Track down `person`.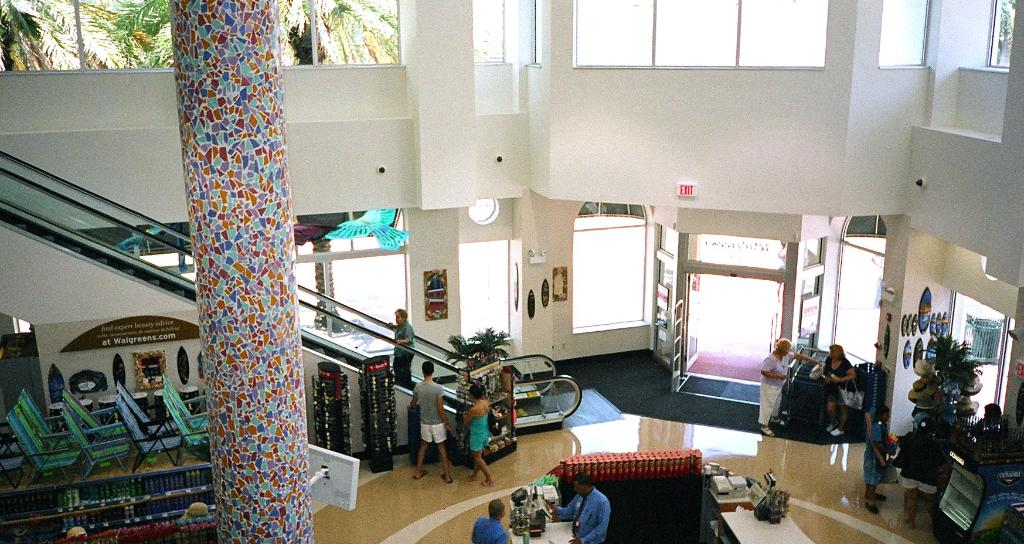
Tracked to Rect(406, 356, 451, 474).
